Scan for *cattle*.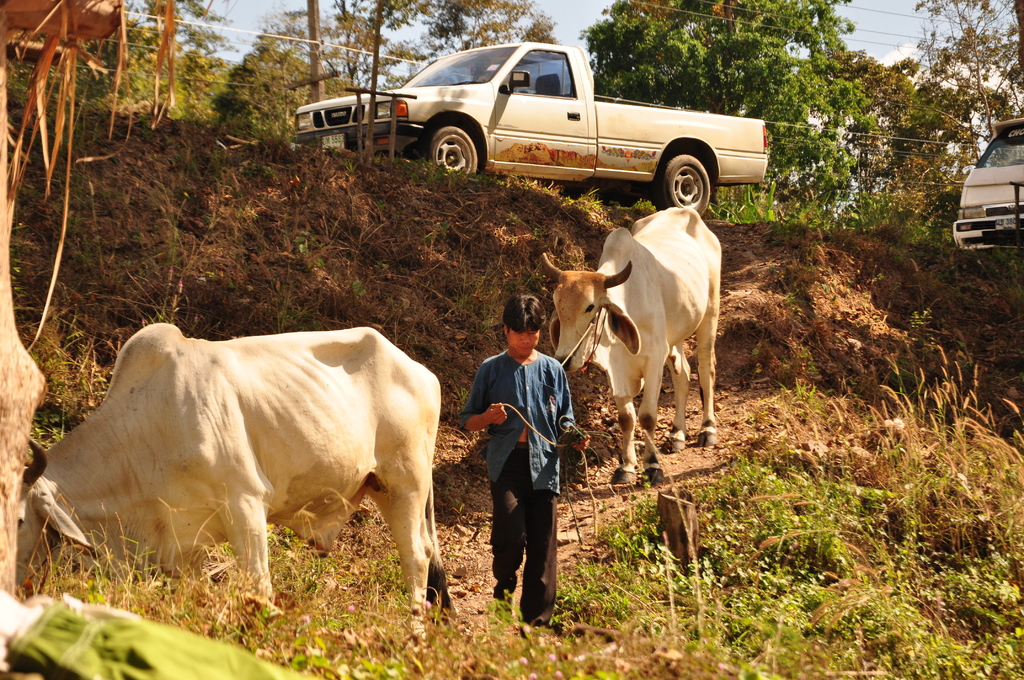
Scan result: (538, 203, 720, 487).
